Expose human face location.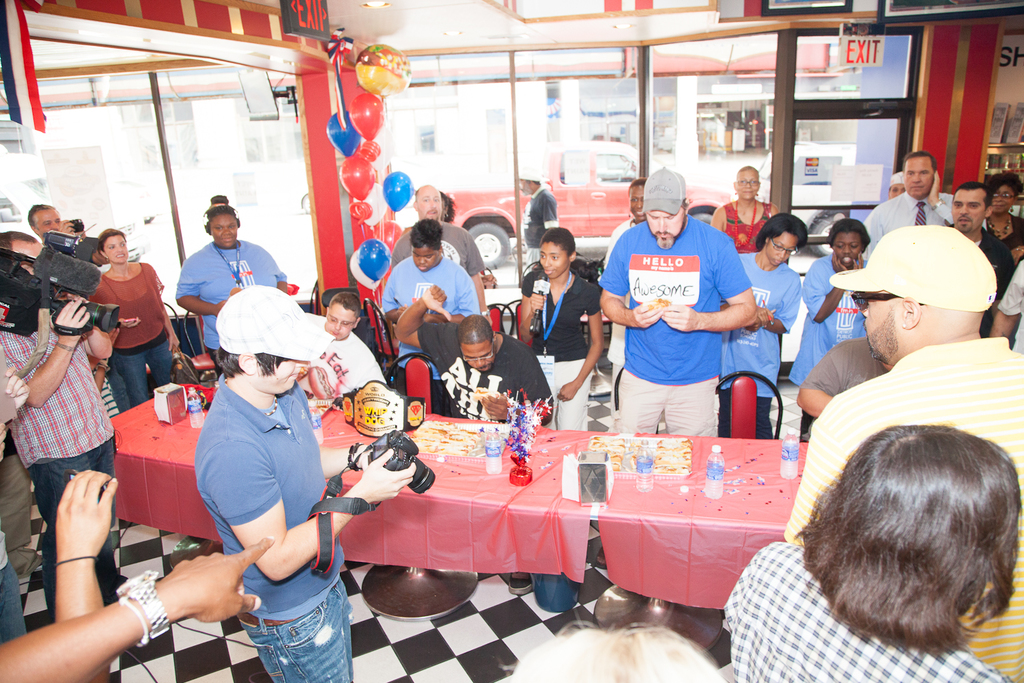
Exposed at 952,189,982,236.
